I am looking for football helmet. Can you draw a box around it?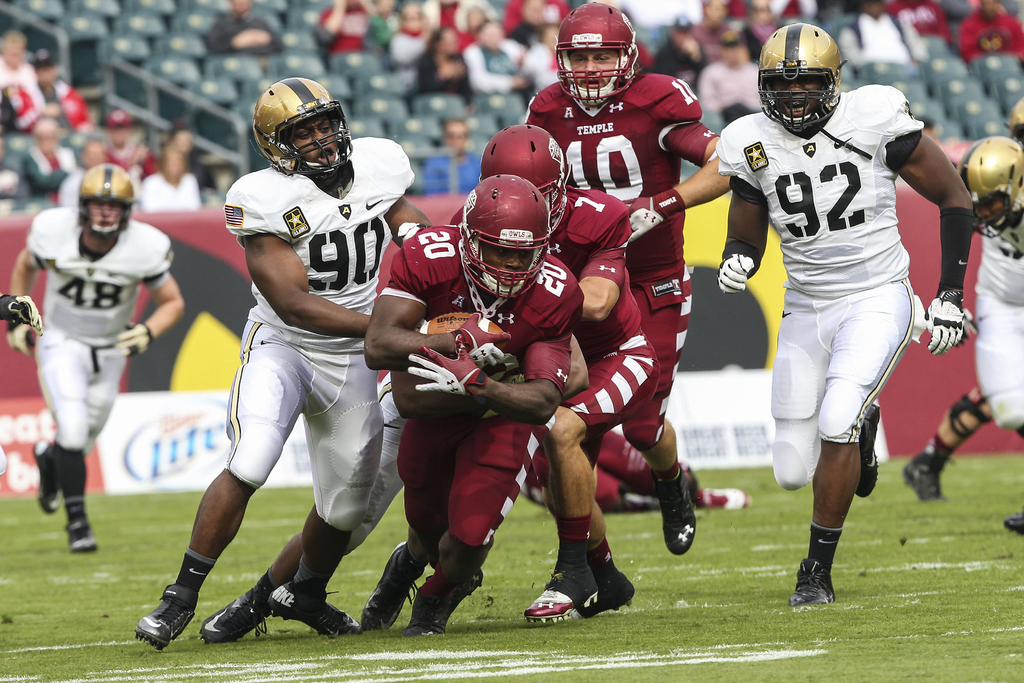
Sure, the bounding box is box=[550, 13, 652, 97].
